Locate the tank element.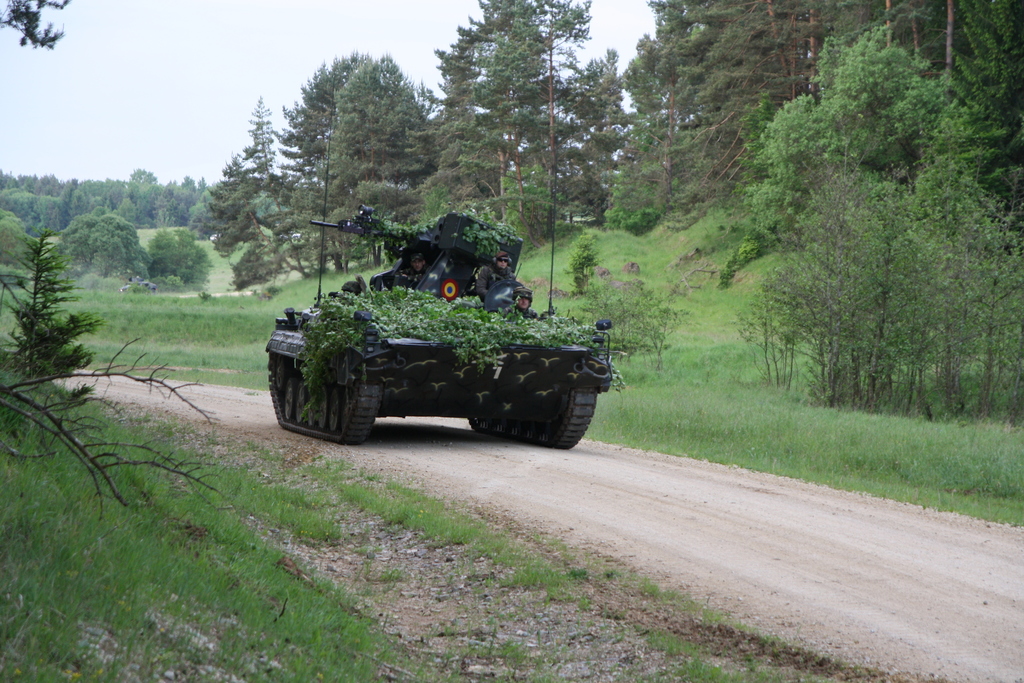
Element bbox: left=265, top=72, right=612, bottom=449.
